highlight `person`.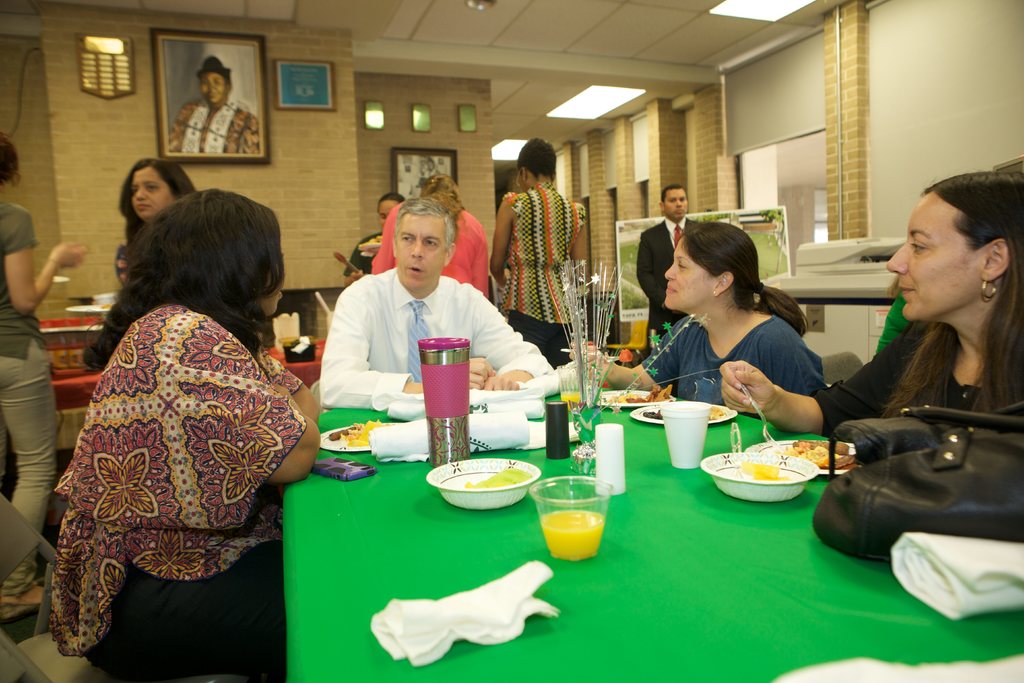
Highlighted region: rect(631, 186, 703, 347).
